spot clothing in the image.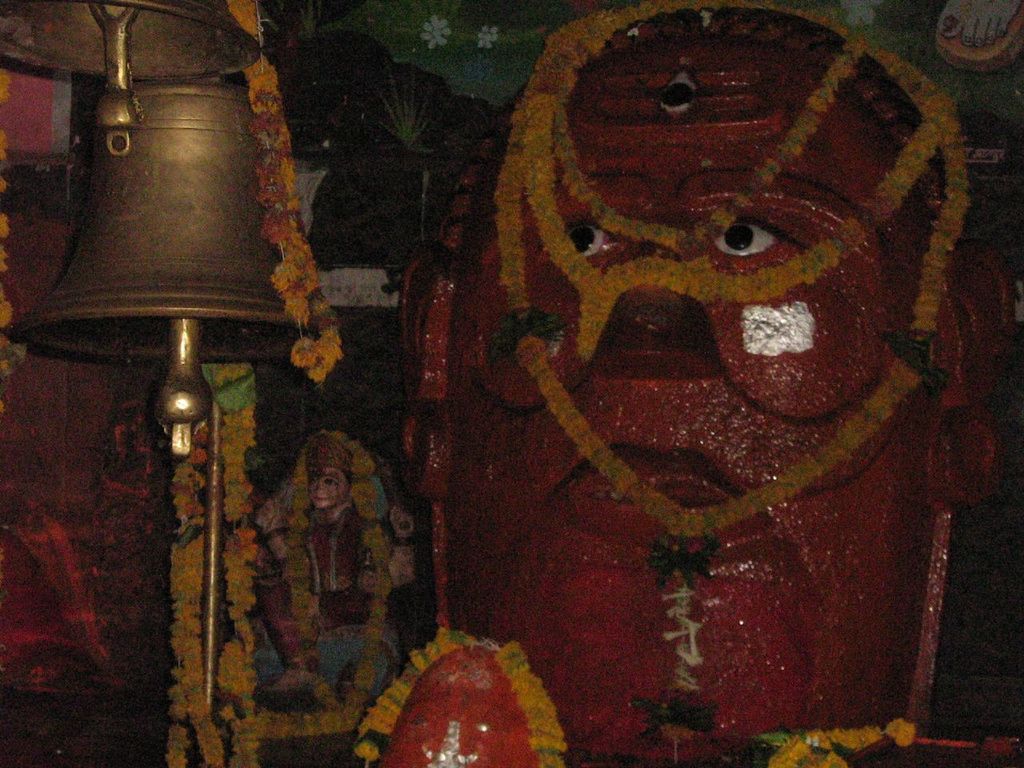
clothing found at (left=258, top=510, right=362, bottom=670).
